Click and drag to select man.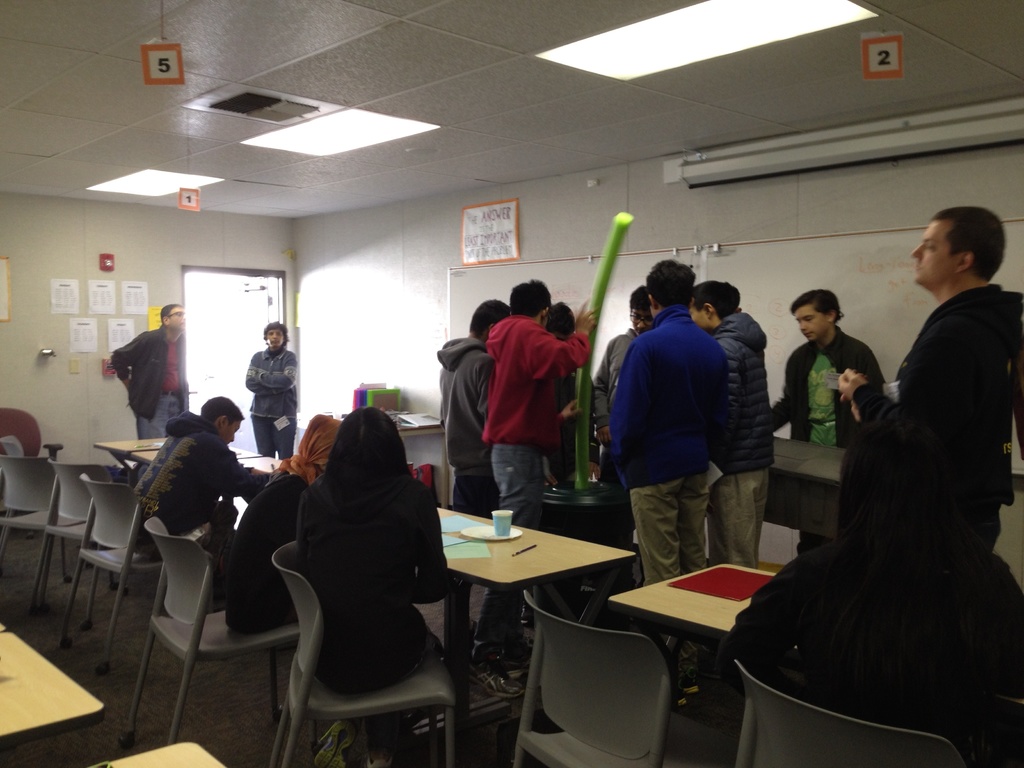
Selection: 607/259/729/703.
